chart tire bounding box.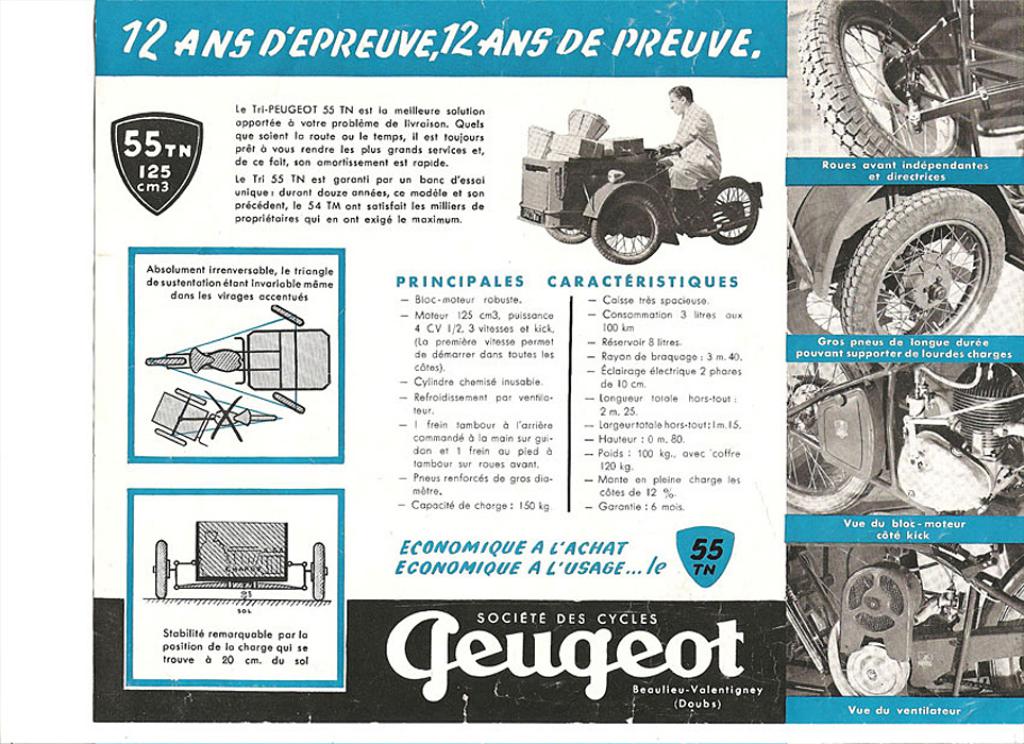
Charted: [837,184,1005,336].
